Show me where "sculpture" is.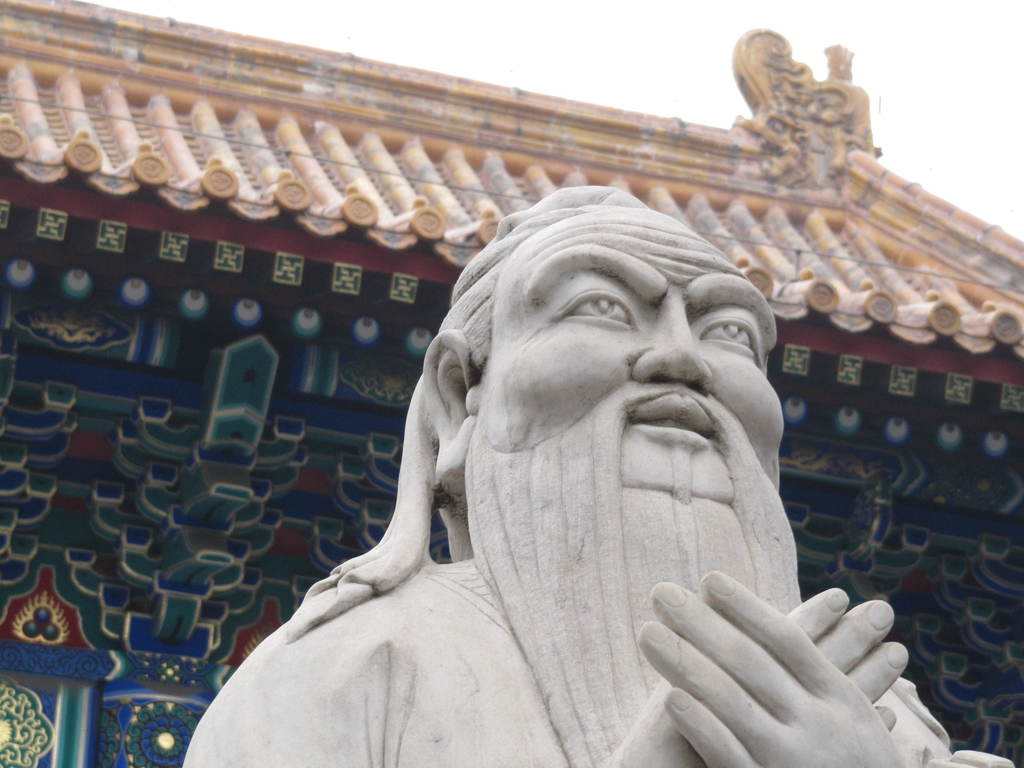
"sculpture" is at <bbox>201, 186, 870, 730</bbox>.
